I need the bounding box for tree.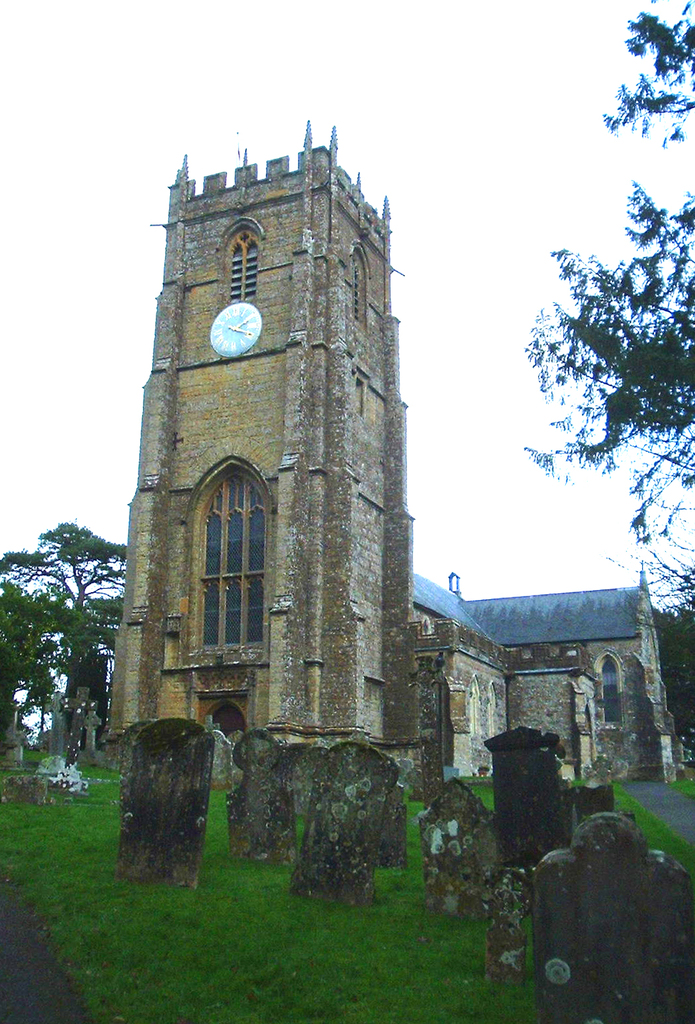
Here it is: 510 0 694 674.
